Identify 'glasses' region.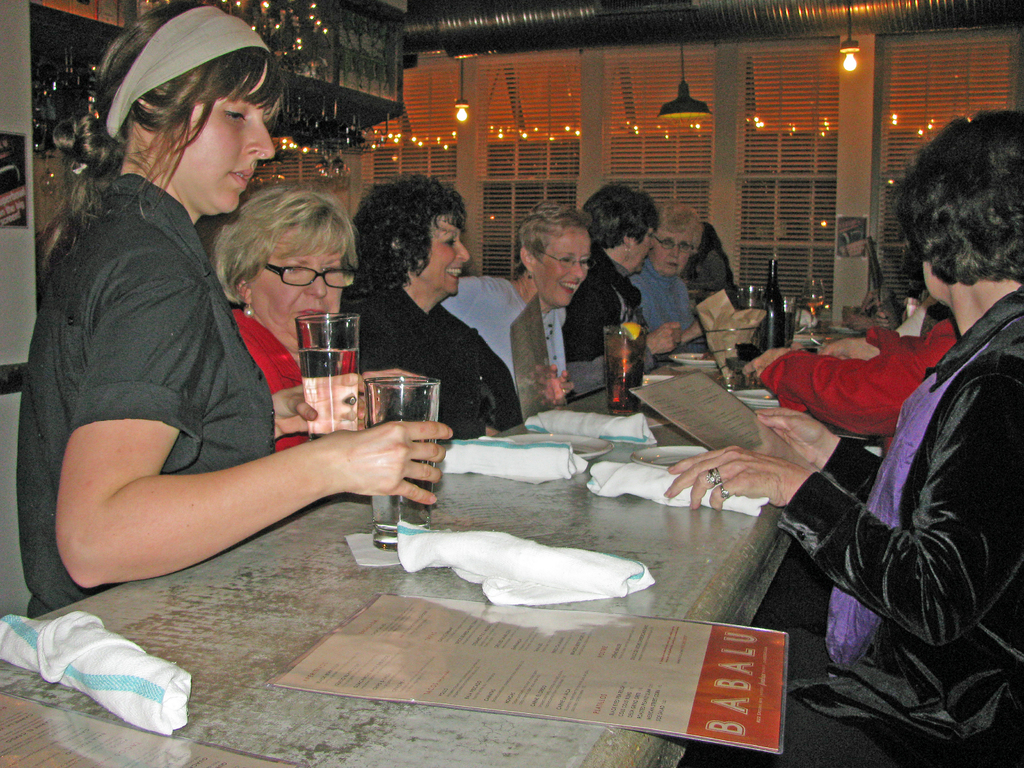
Region: 530 241 600 273.
